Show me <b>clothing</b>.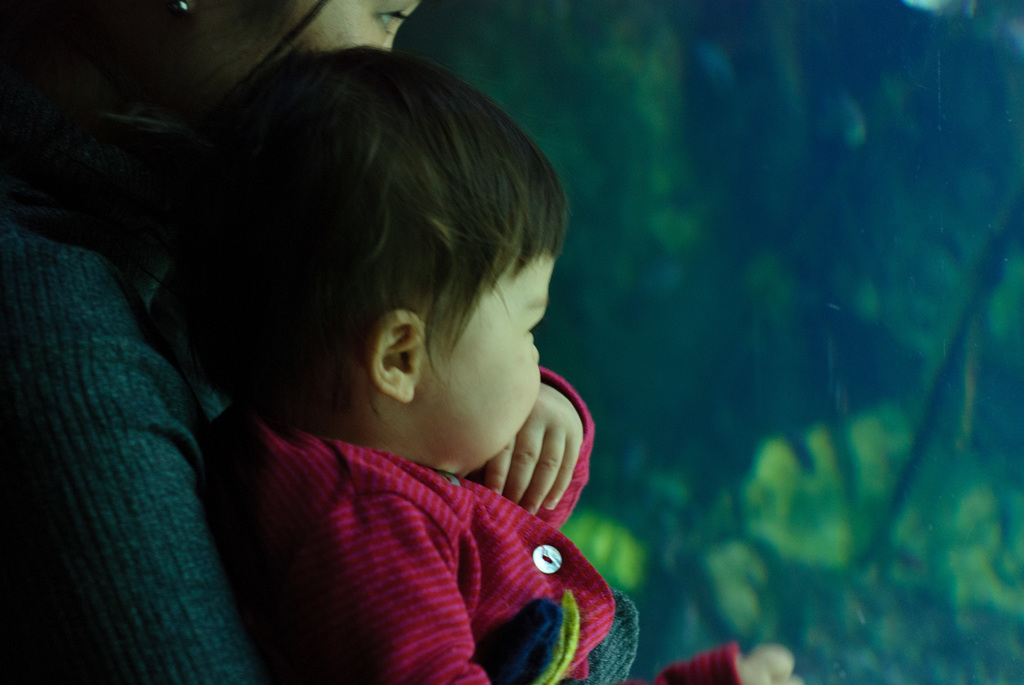
<b>clothing</b> is here: rect(0, 217, 234, 675).
